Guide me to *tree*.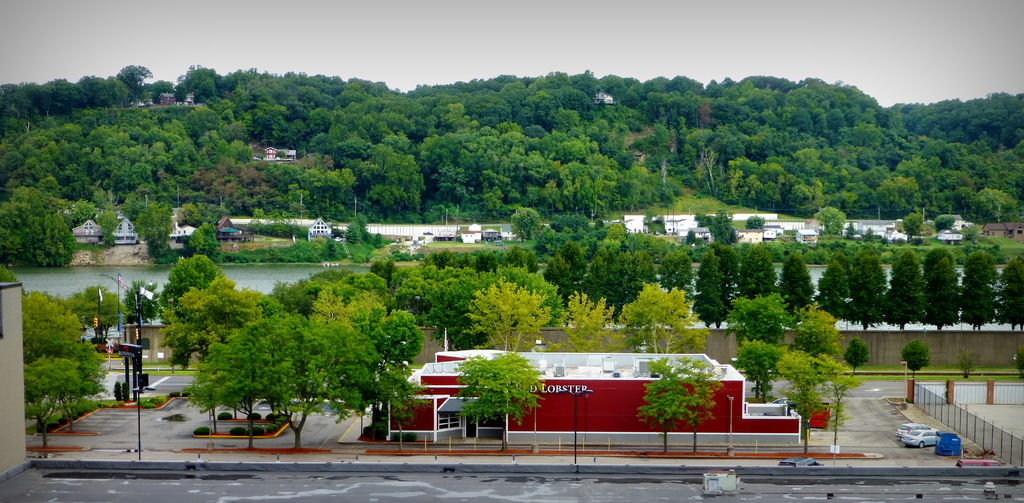
Guidance: Rect(964, 248, 1000, 331).
